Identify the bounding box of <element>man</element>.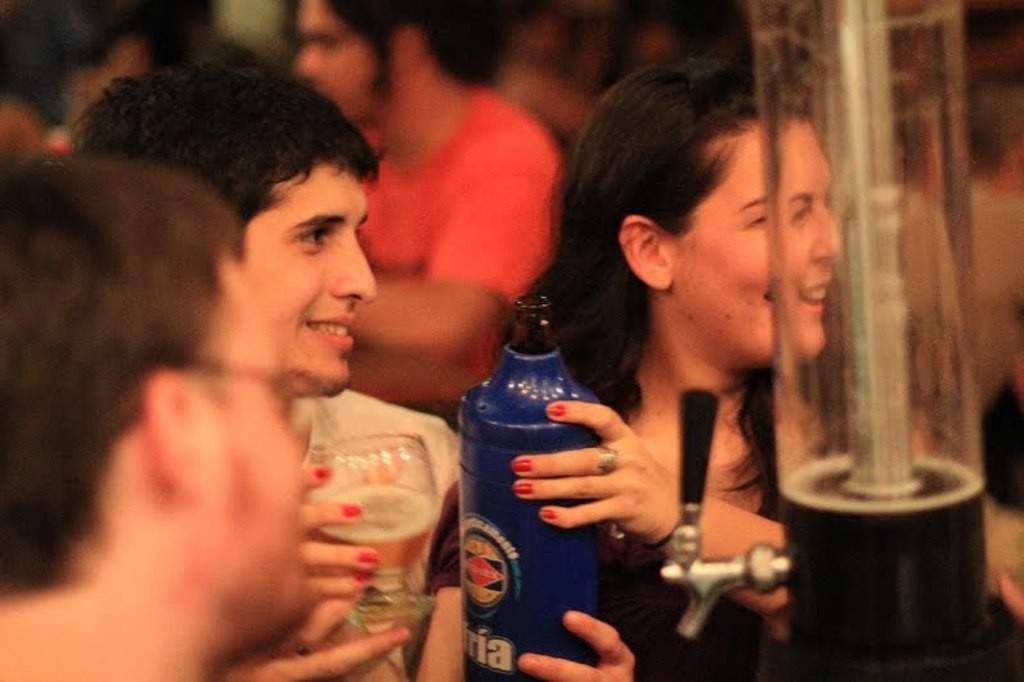
left=0, top=154, right=312, bottom=681.
